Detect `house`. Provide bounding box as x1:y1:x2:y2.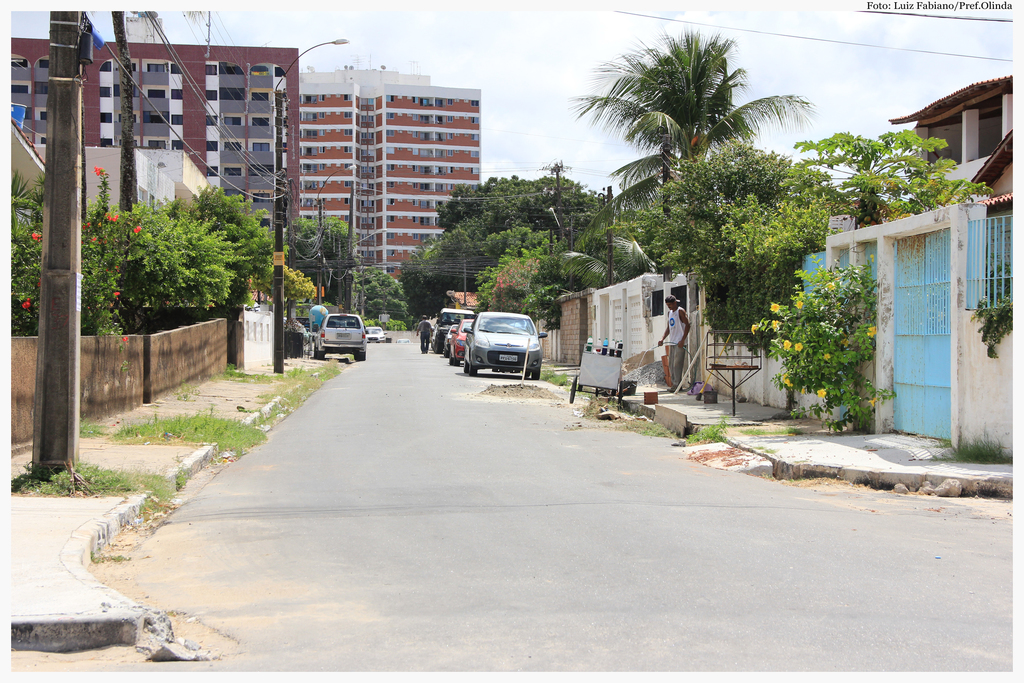
753:134:1020:454.
